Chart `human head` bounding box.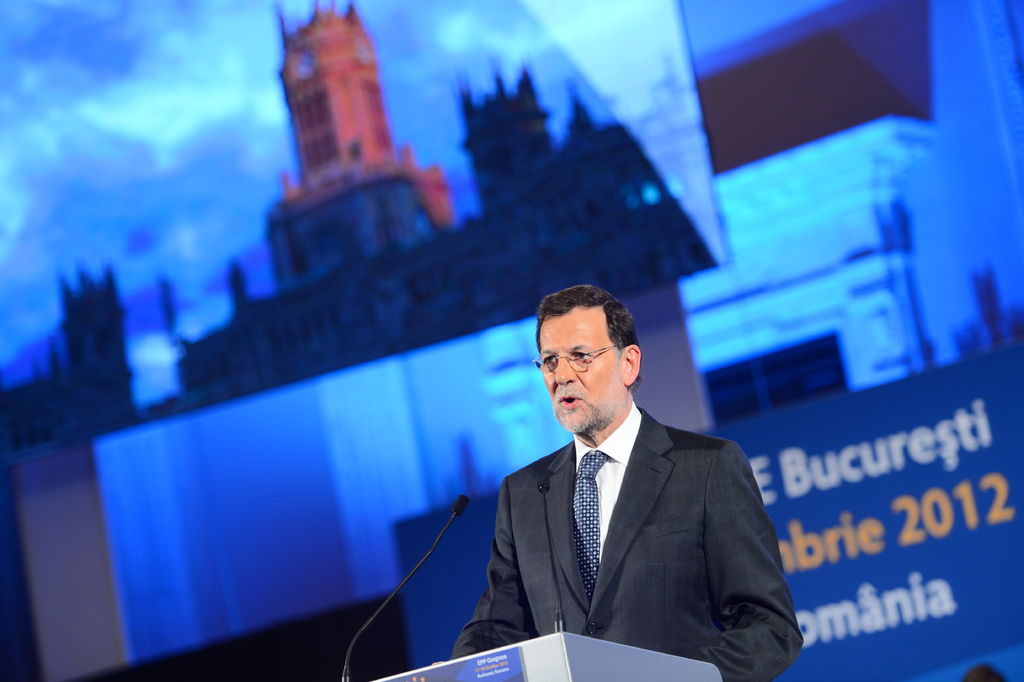
Charted: bbox(529, 290, 647, 430).
